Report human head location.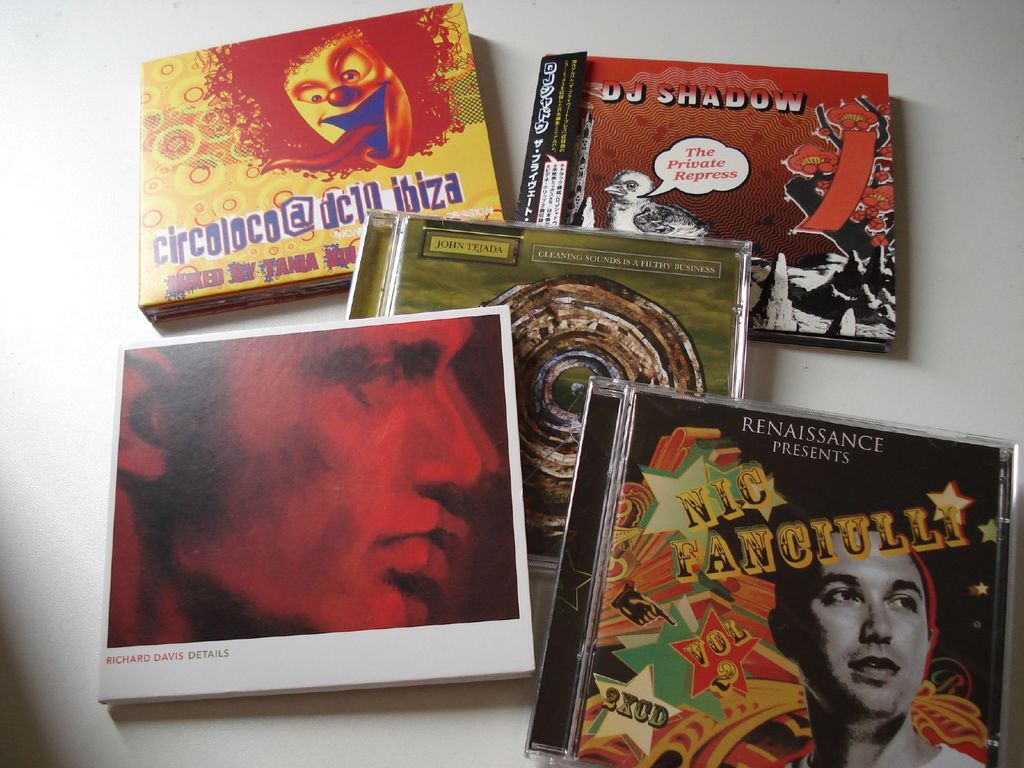
Report: left=772, top=552, right=944, bottom=765.
